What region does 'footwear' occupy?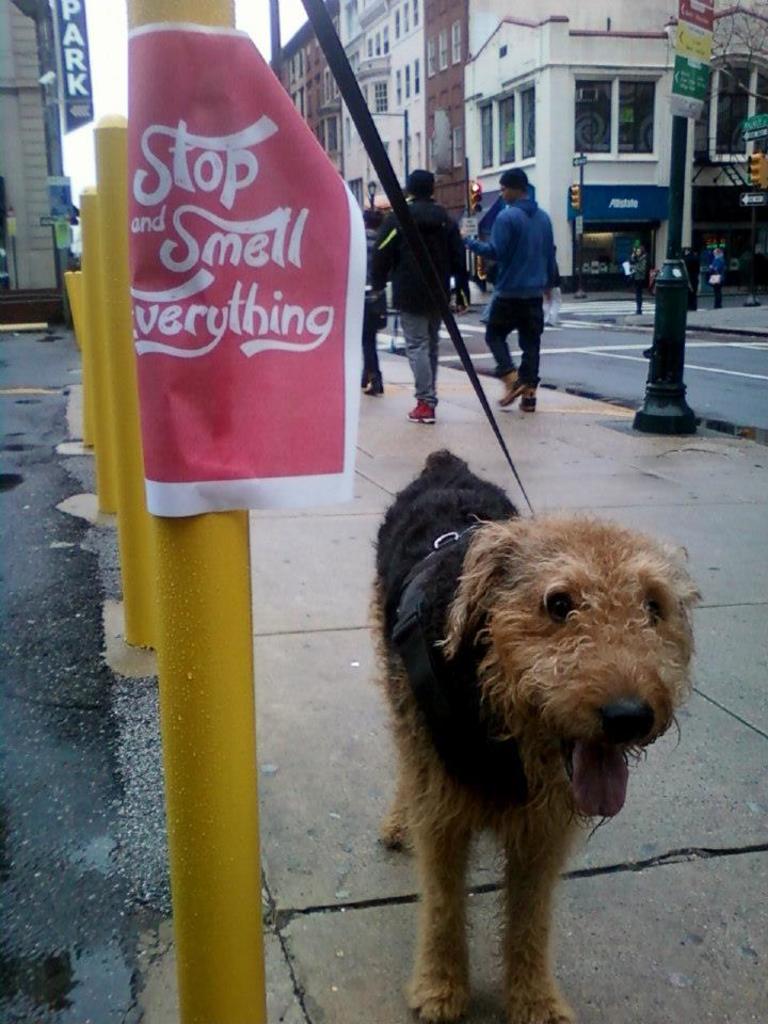
crop(363, 369, 386, 396).
